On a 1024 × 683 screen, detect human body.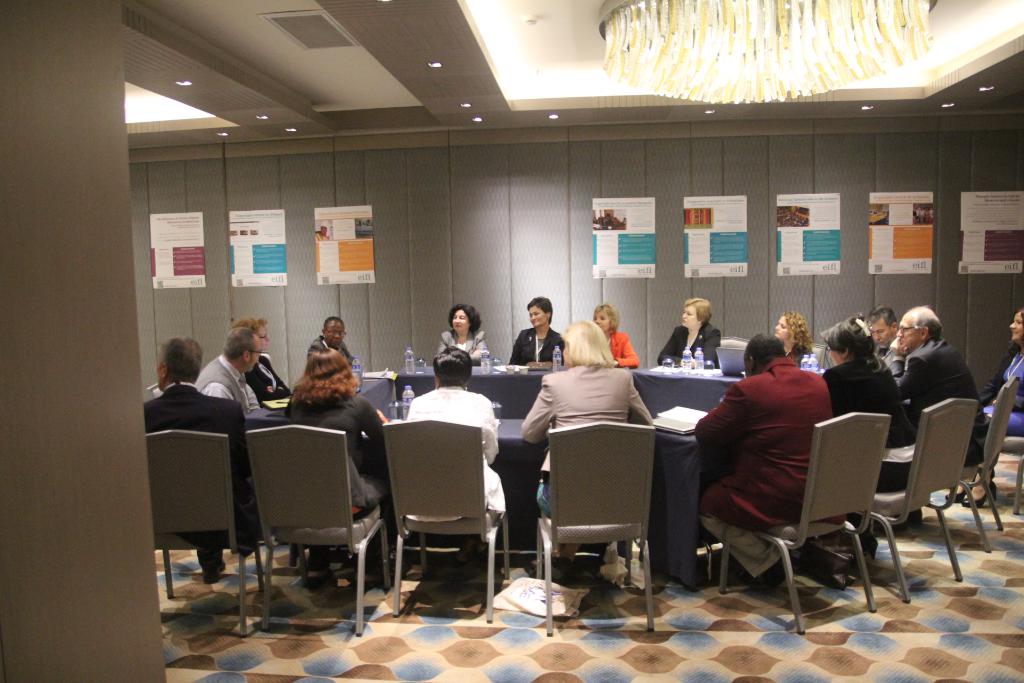
region(520, 315, 657, 581).
